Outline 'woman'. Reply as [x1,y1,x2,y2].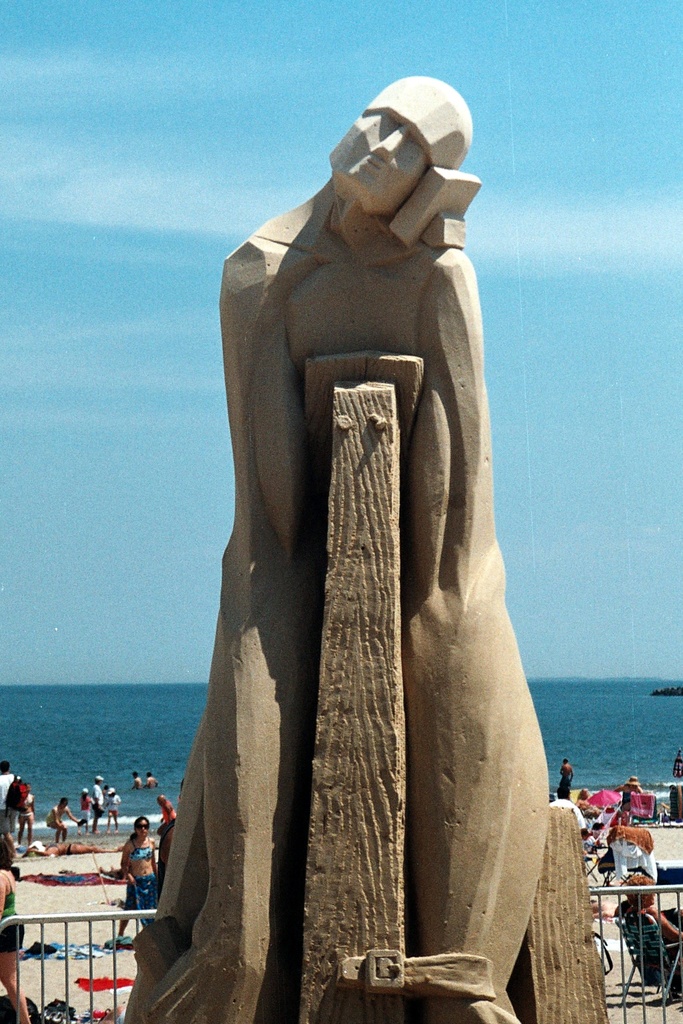
[45,797,81,845].
